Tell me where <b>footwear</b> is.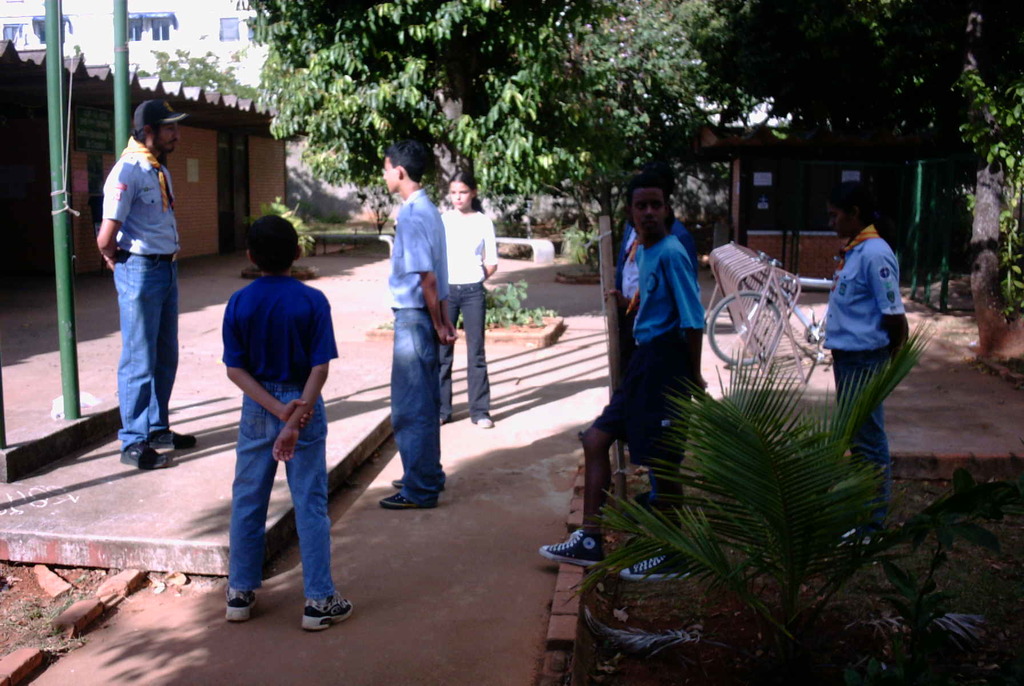
<b>footwear</b> is at l=116, t=442, r=174, b=470.
